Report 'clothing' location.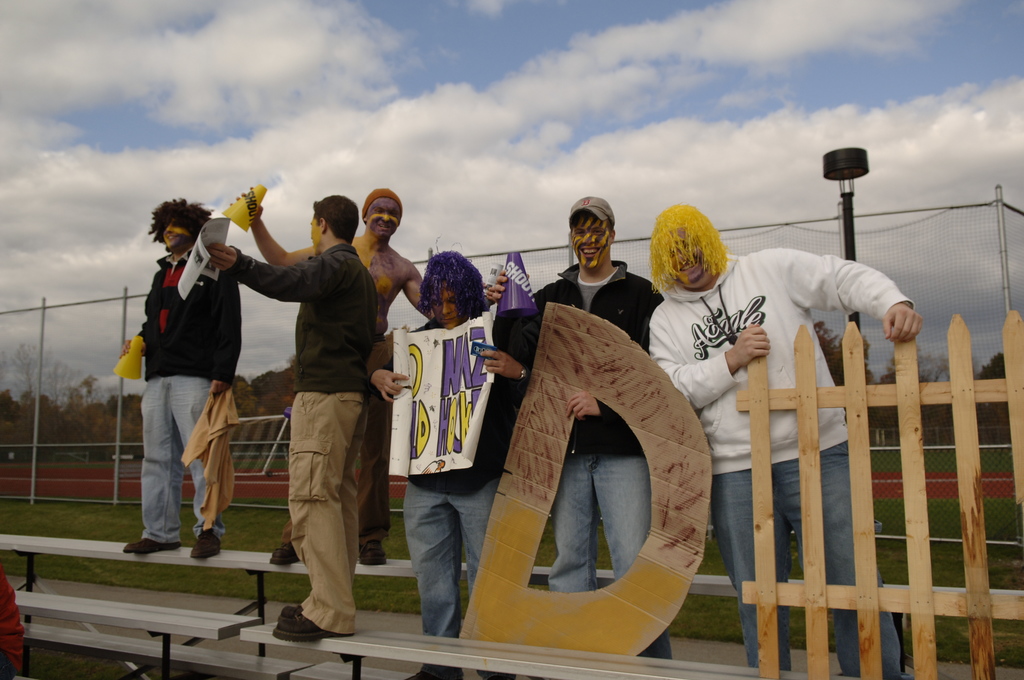
Report: box=[645, 245, 913, 679].
